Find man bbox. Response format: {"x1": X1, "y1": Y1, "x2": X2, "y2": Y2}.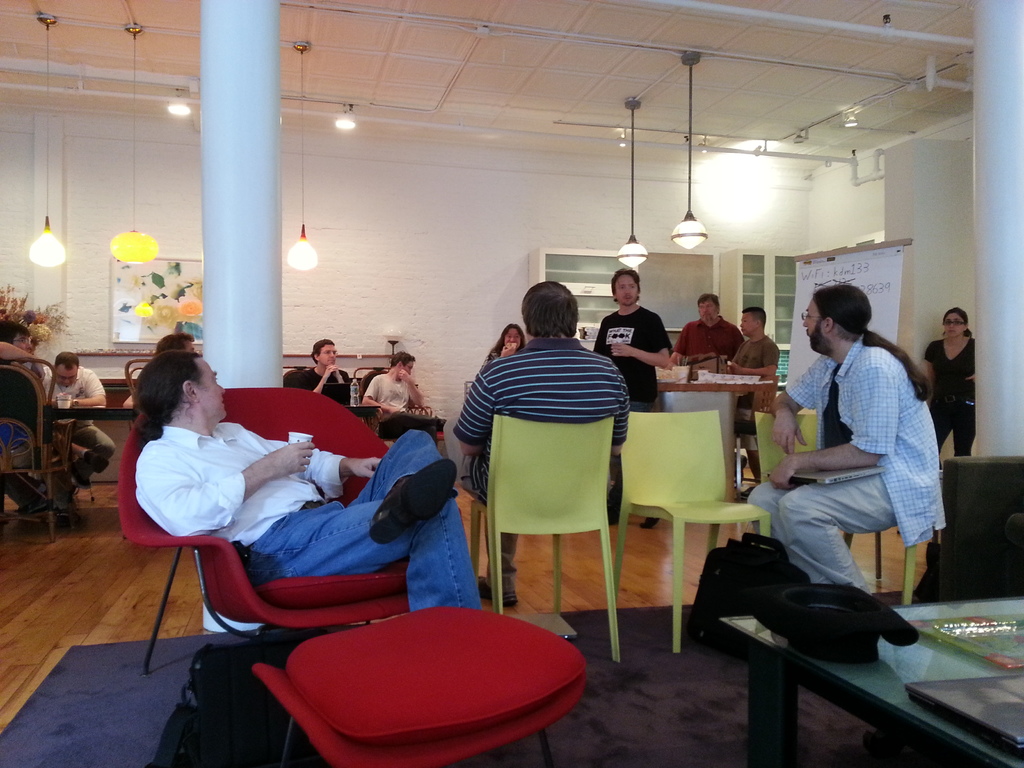
{"x1": 715, "y1": 315, "x2": 783, "y2": 483}.
